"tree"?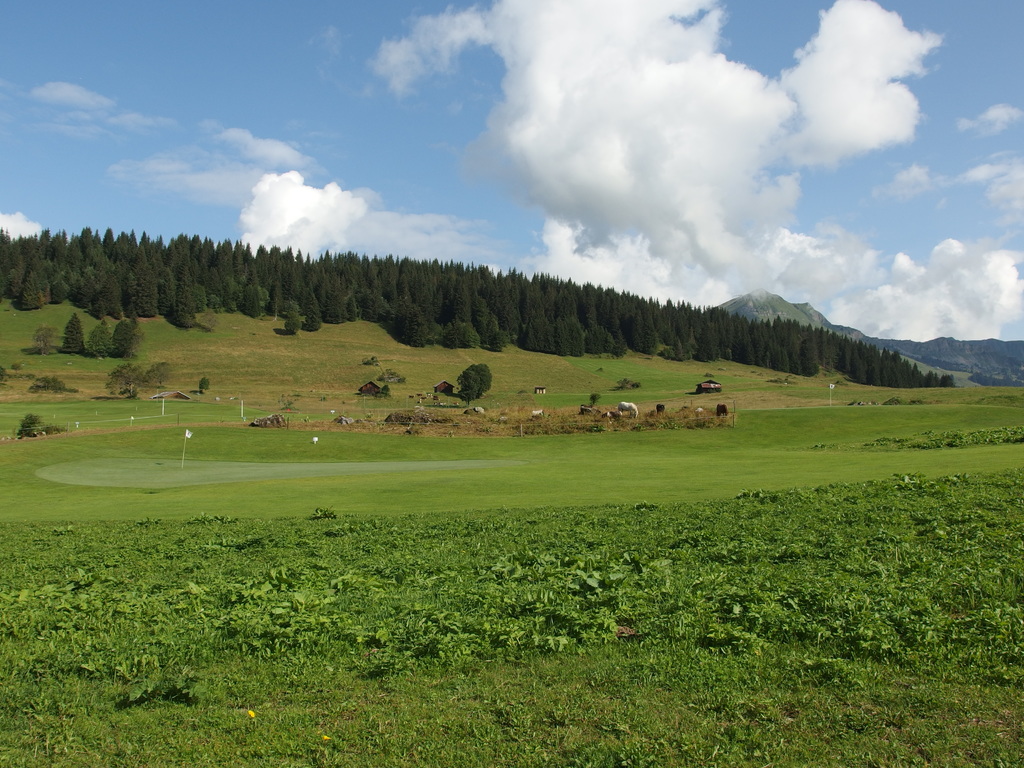
(128, 309, 144, 360)
